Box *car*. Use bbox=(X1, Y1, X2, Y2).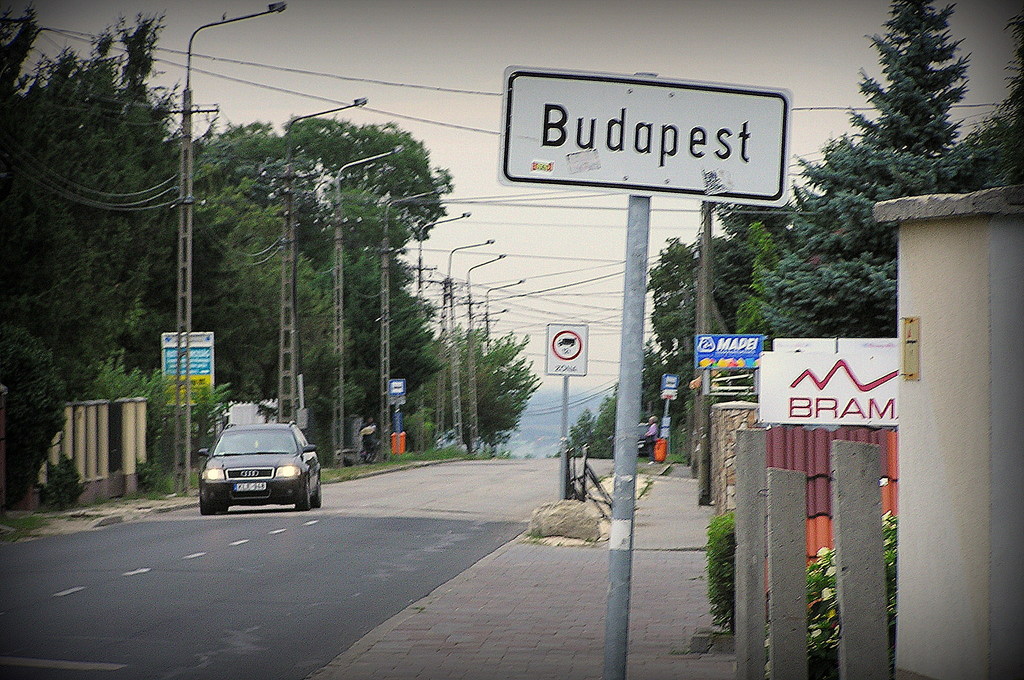
bbox=(199, 421, 320, 516).
